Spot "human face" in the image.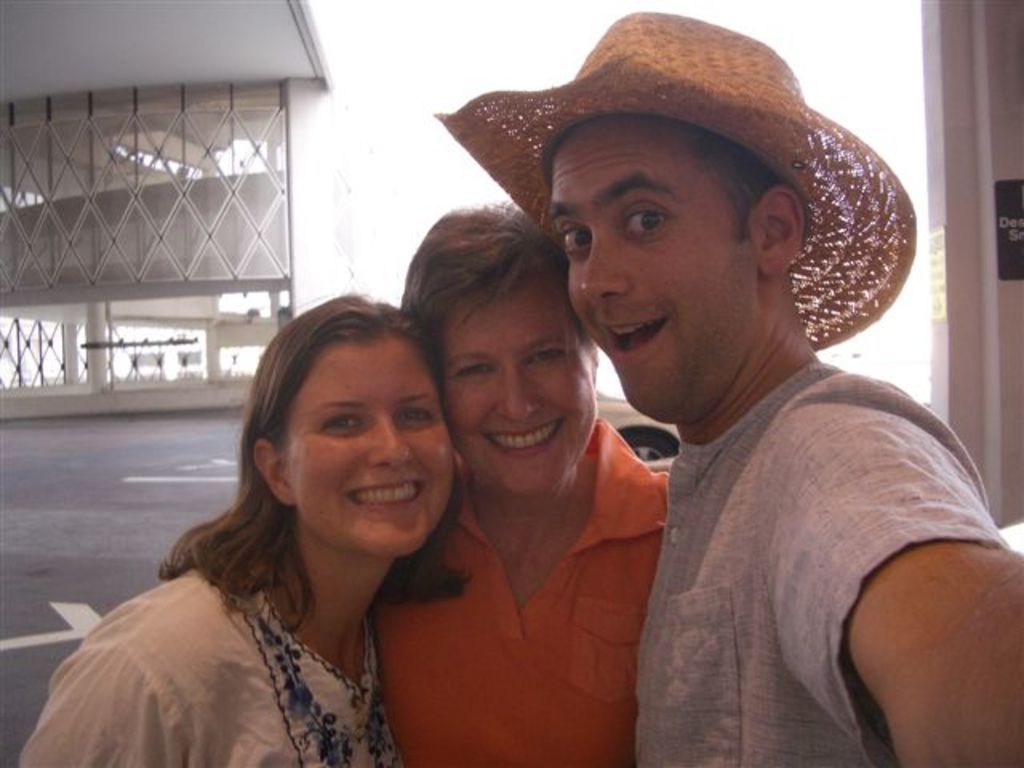
"human face" found at l=277, t=339, r=459, b=558.
